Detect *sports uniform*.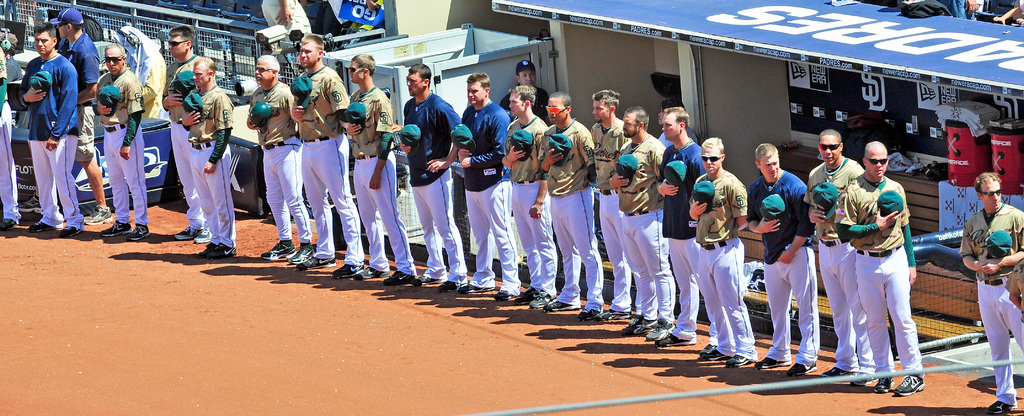
Detected at {"x1": 507, "y1": 60, "x2": 552, "y2": 122}.
